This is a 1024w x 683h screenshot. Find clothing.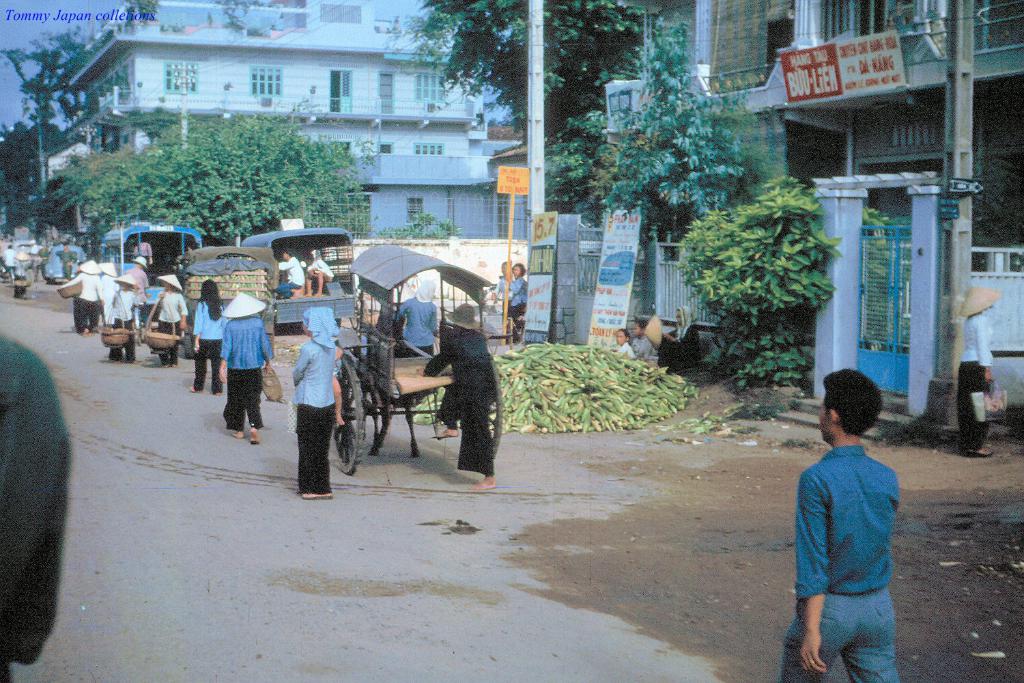
Bounding box: rect(74, 275, 102, 324).
